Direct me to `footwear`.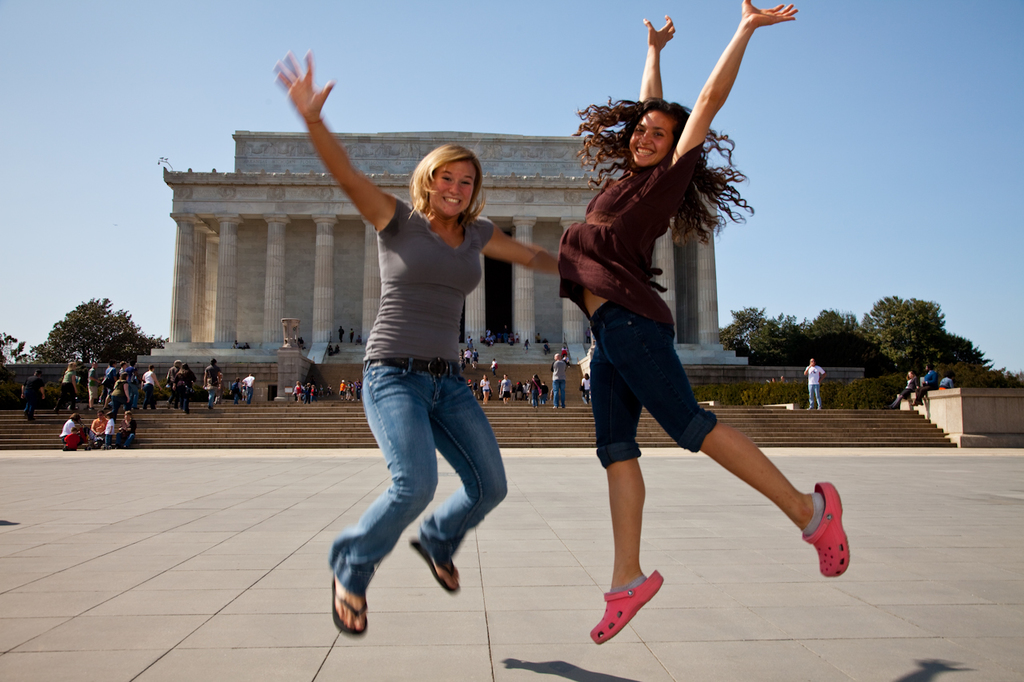
Direction: locate(582, 570, 668, 645).
